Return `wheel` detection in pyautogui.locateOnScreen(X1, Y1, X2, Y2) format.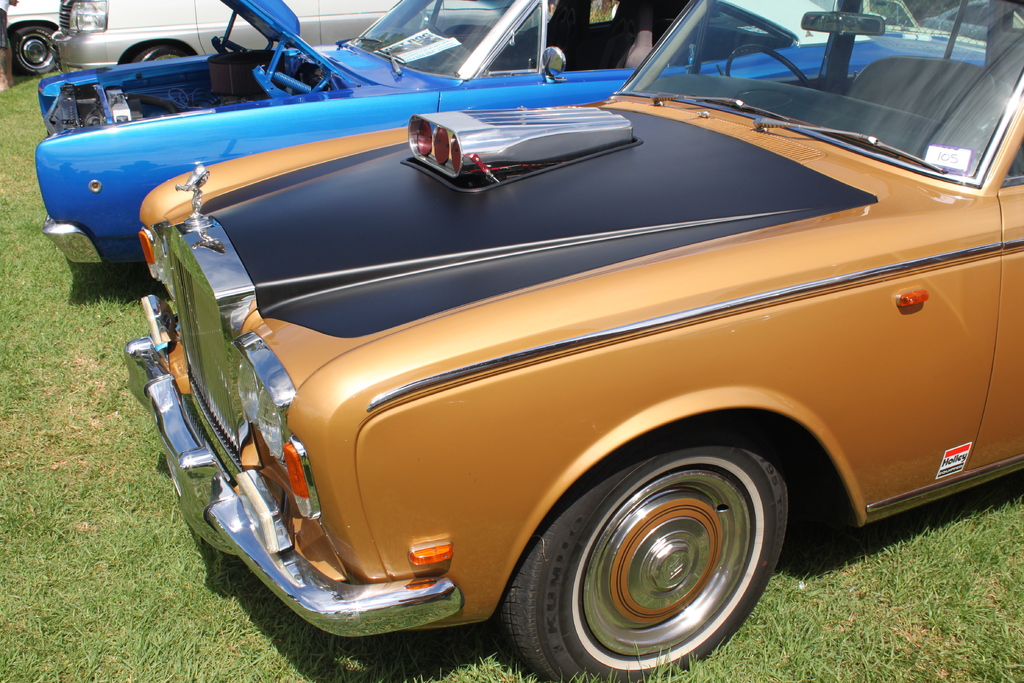
pyautogui.locateOnScreen(504, 409, 821, 682).
